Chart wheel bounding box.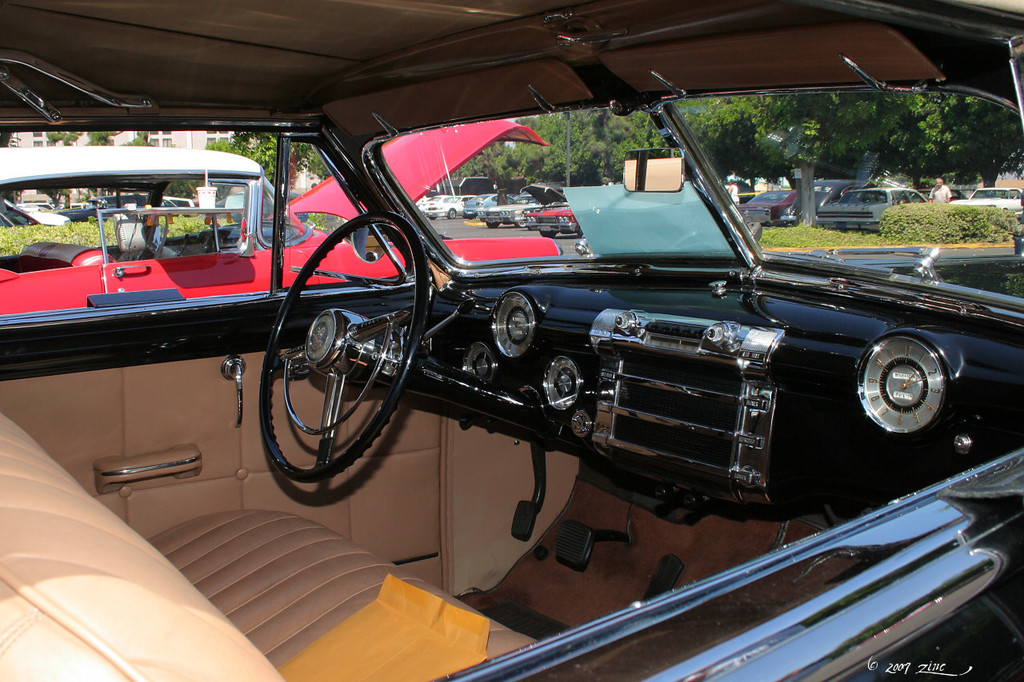
Charted: 430/215/439/221.
